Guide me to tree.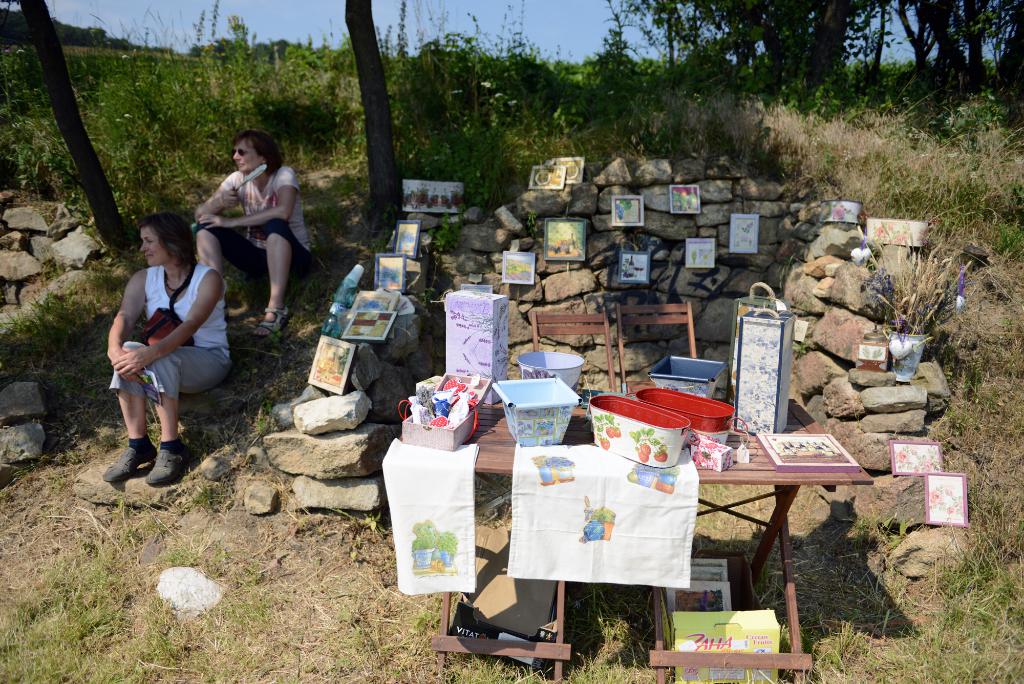
Guidance: crop(892, 0, 1023, 90).
